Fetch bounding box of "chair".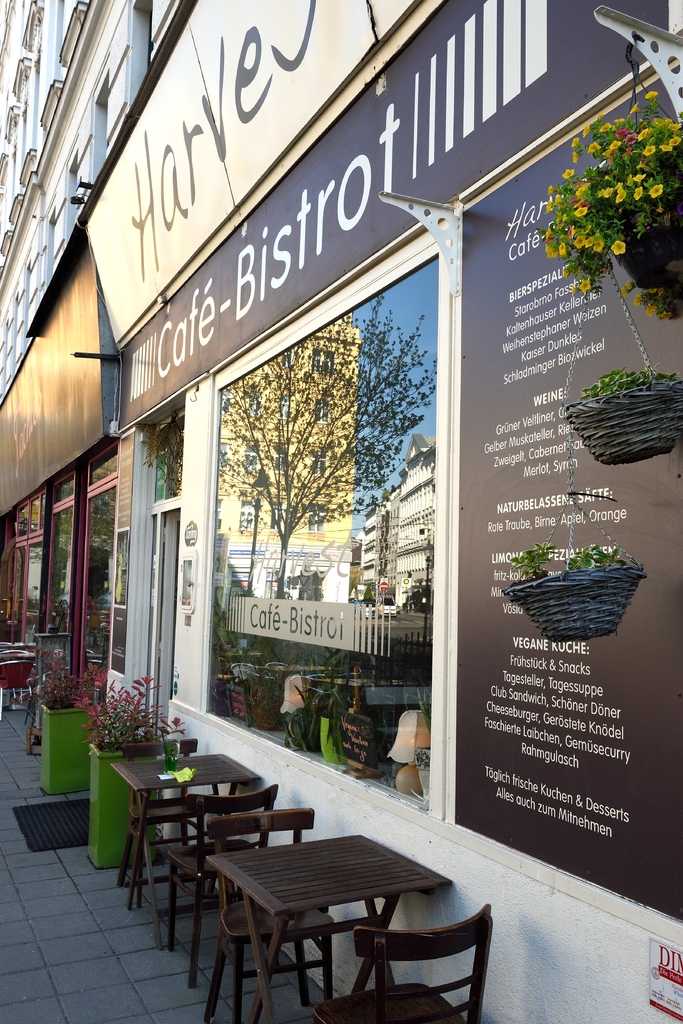
Bbox: Rect(166, 780, 280, 991).
